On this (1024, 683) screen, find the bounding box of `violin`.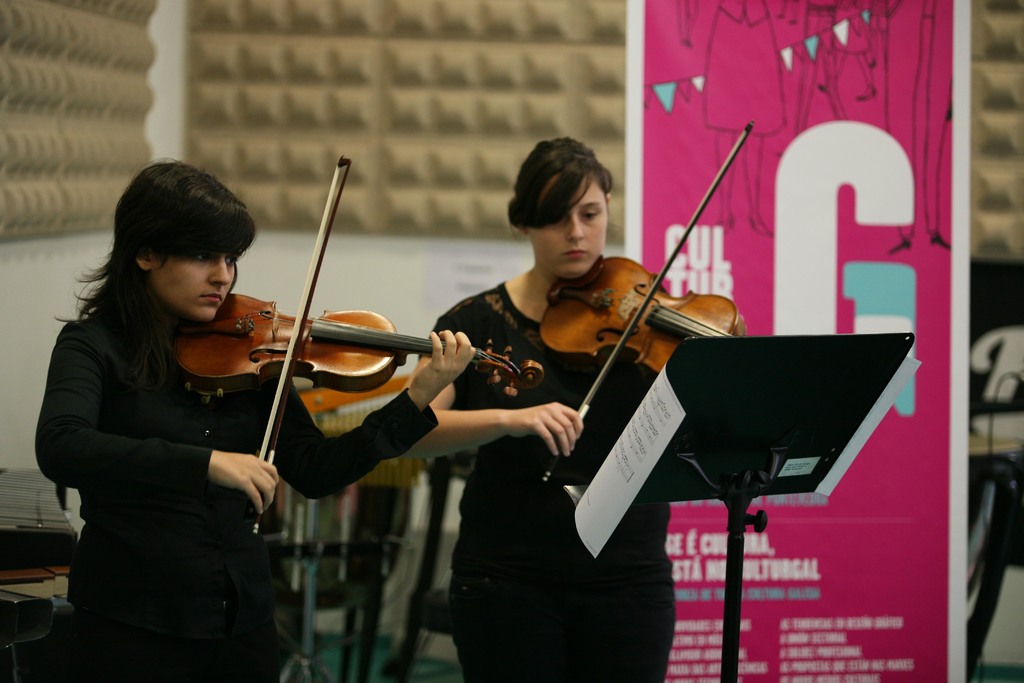
Bounding box: x1=168 y1=151 x2=545 y2=539.
